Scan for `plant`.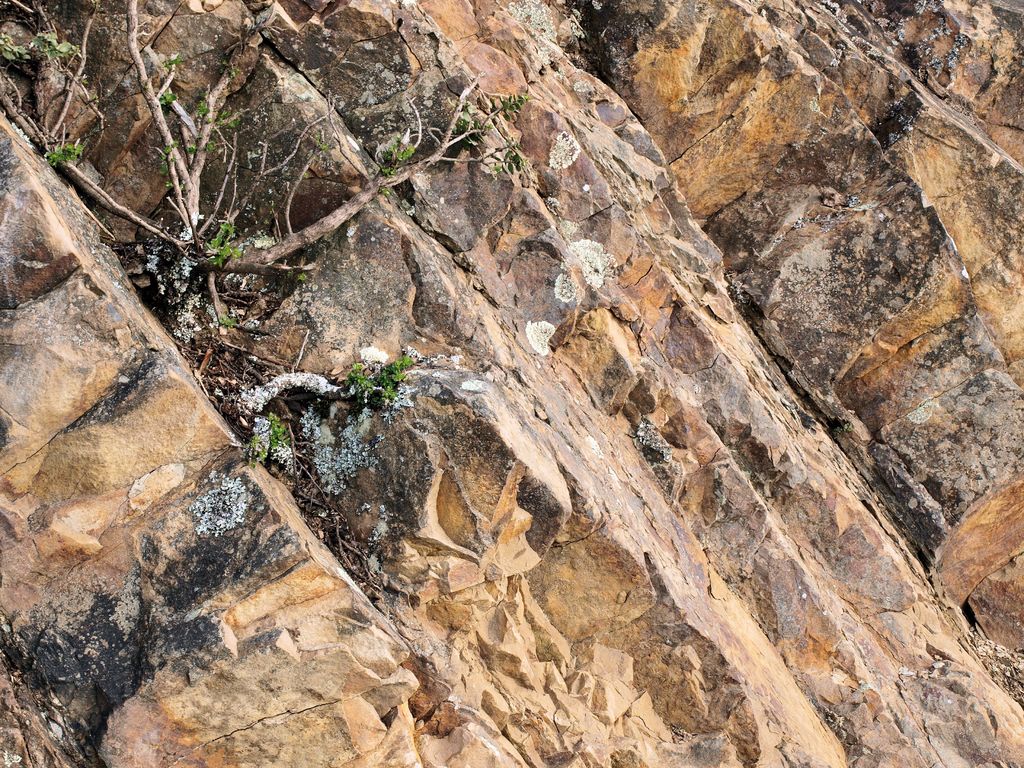
Scan result: bbox=[195, 100, 209, 120].
